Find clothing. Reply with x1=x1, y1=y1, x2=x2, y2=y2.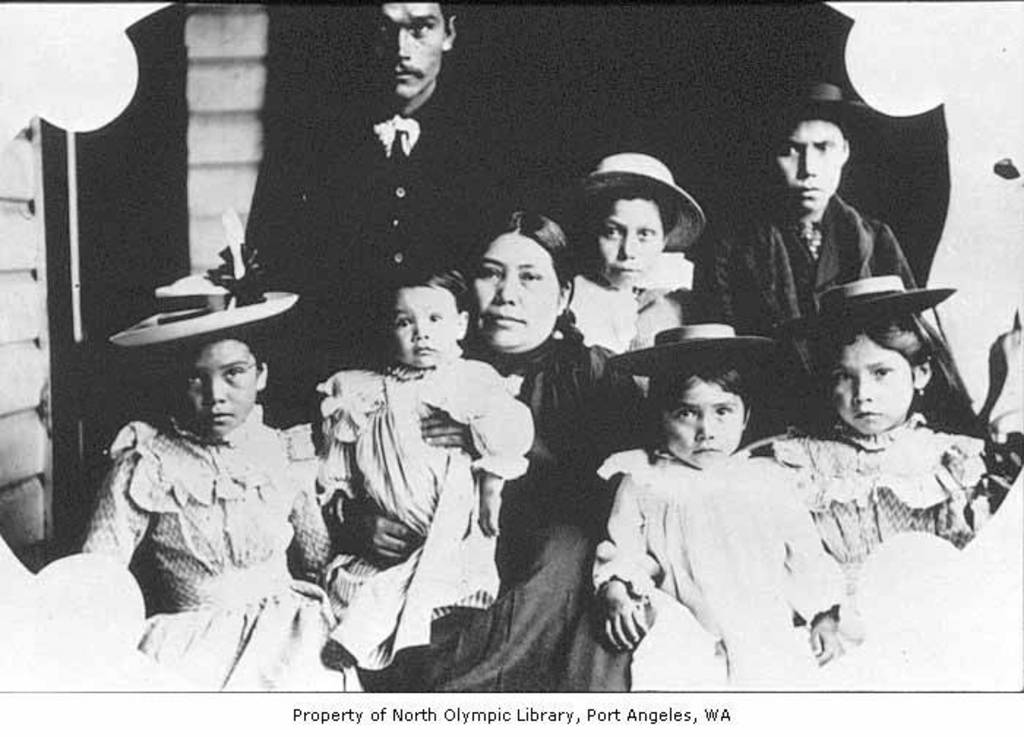
x1=265, y1=70, x2=496, y2=311.
